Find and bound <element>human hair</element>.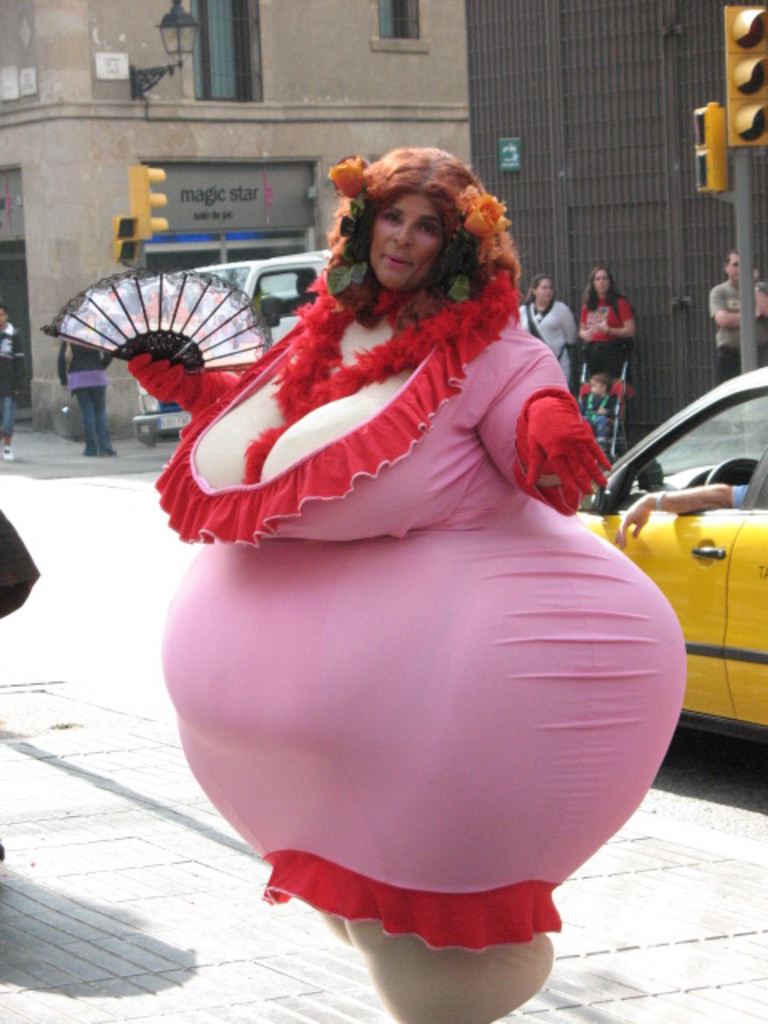
Bound: (x1=579, y1=262, x2=624, y2=309).
